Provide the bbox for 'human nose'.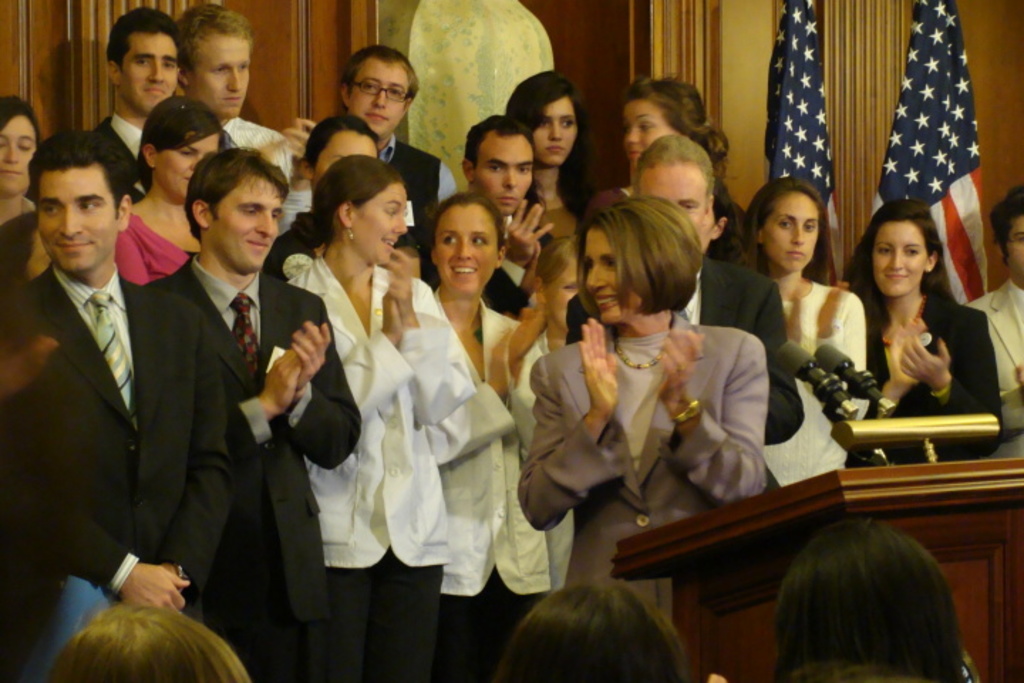
box=[370, 87, 385, 108].
